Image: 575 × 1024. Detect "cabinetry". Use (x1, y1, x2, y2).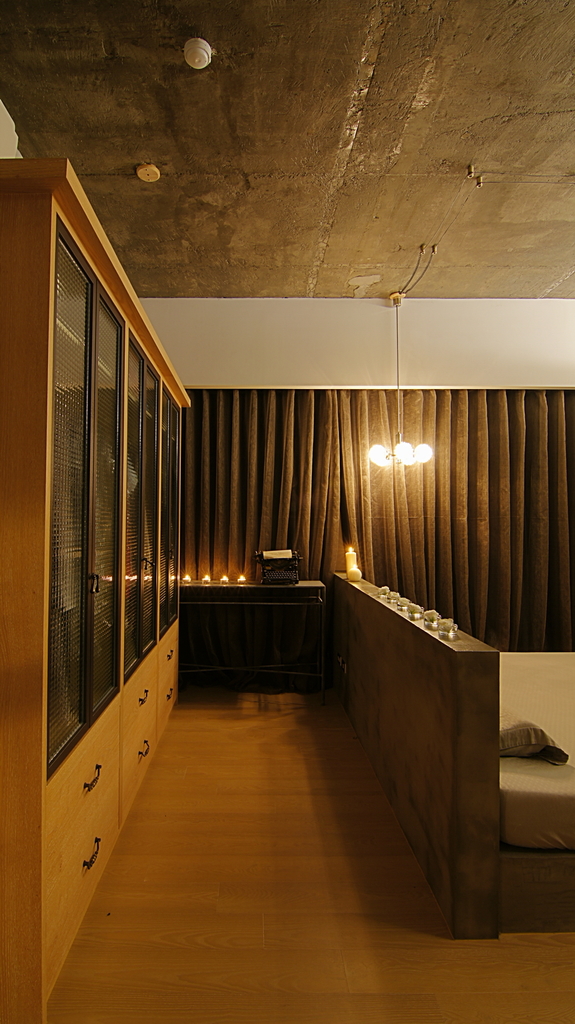
(0, 147, 198, 1023).
